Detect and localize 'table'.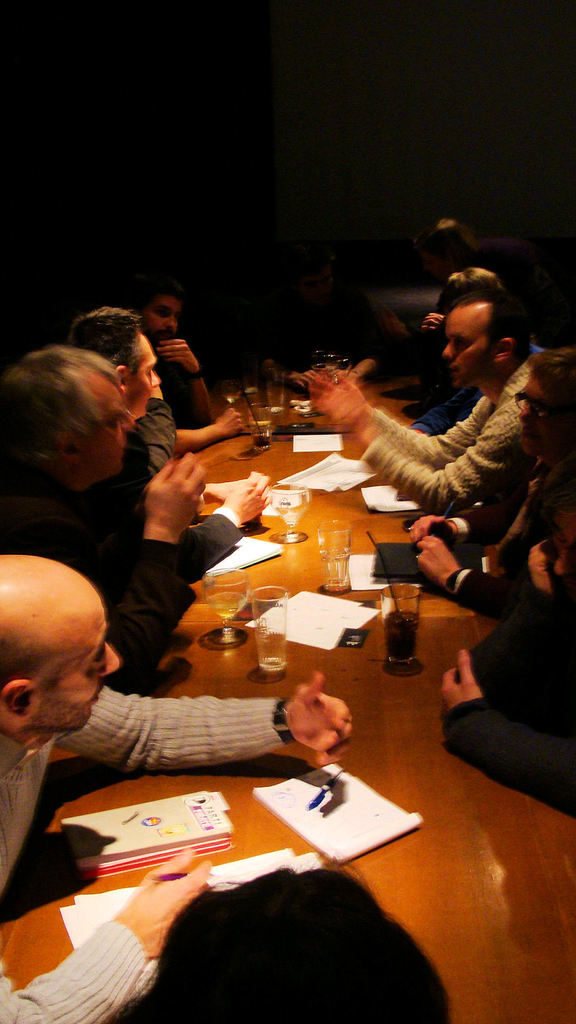
Localized at (0, 377, 575, 1023).
